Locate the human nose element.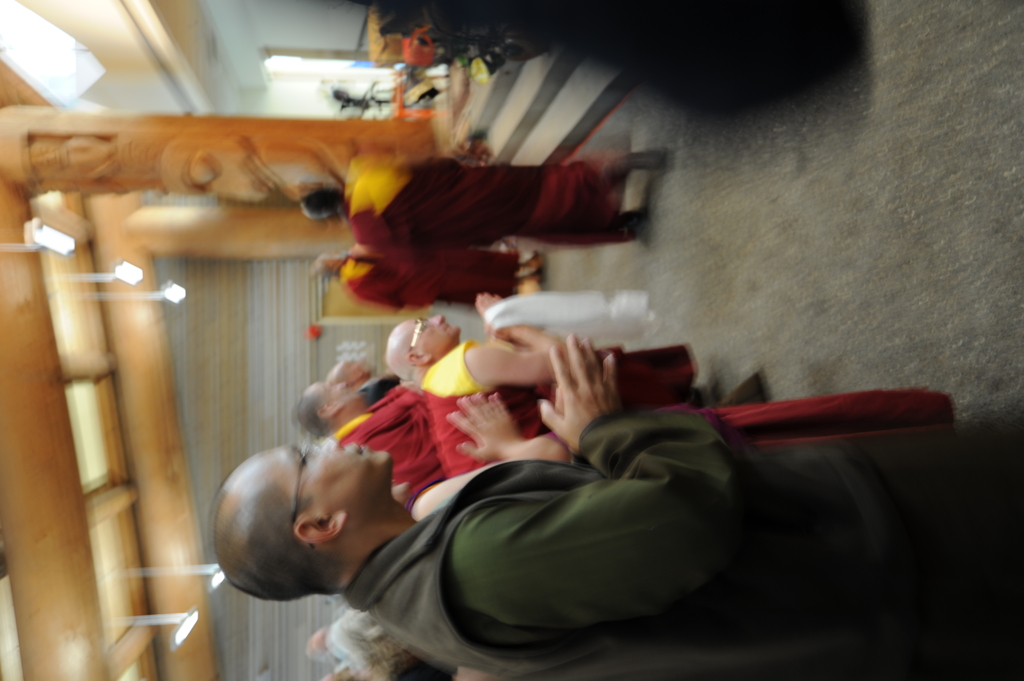
Element bbox: select_region(428, 312, 442, 321).
